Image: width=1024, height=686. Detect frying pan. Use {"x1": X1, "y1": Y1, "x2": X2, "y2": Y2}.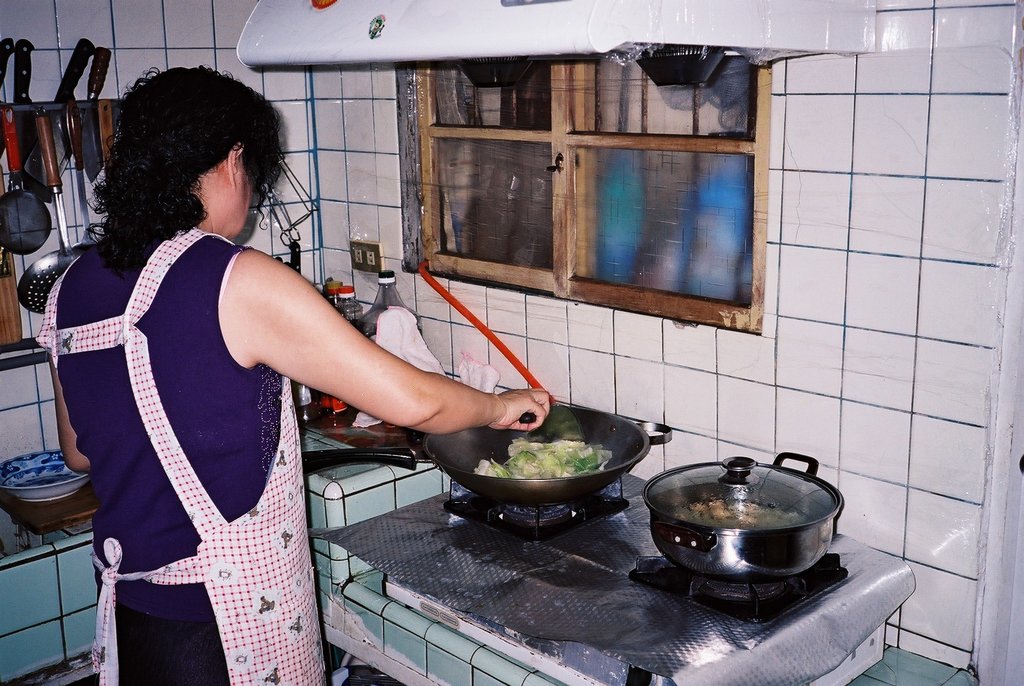
{"x1": 301, "y1": 403, "x2": 674, "y2": 508}.
